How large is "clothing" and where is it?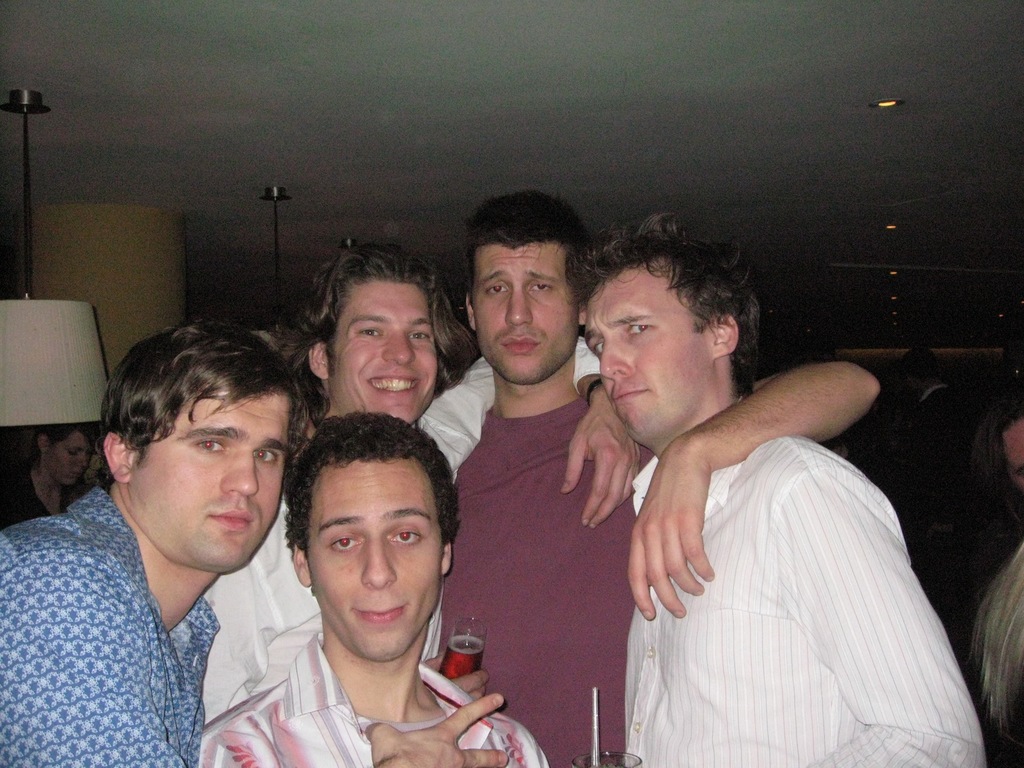
Bounding box: {"x1": 0, "y1": 458, "x2": 81, "y2": 523}.
